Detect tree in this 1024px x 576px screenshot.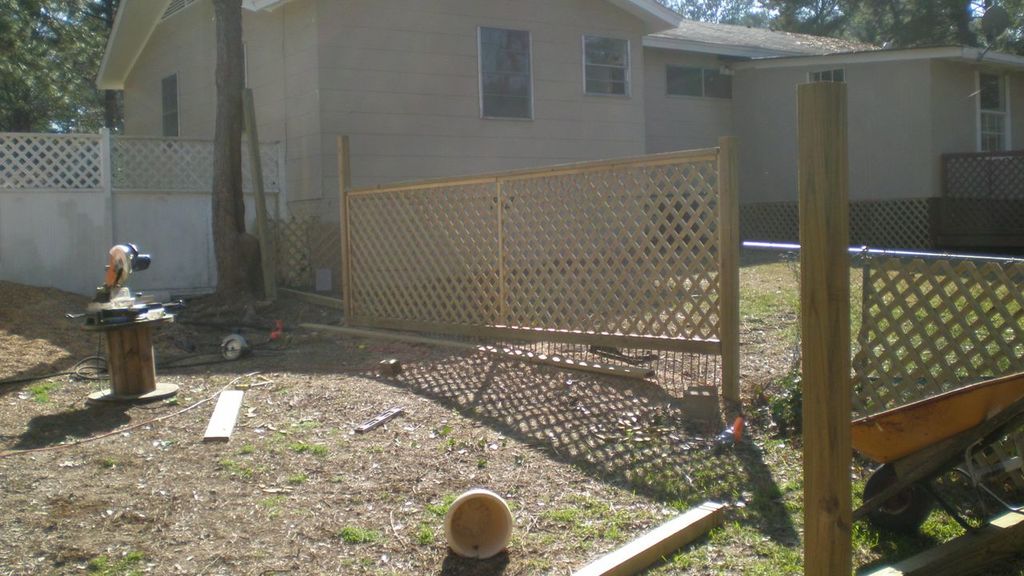
Detection: [0, 0, 120, 115].
